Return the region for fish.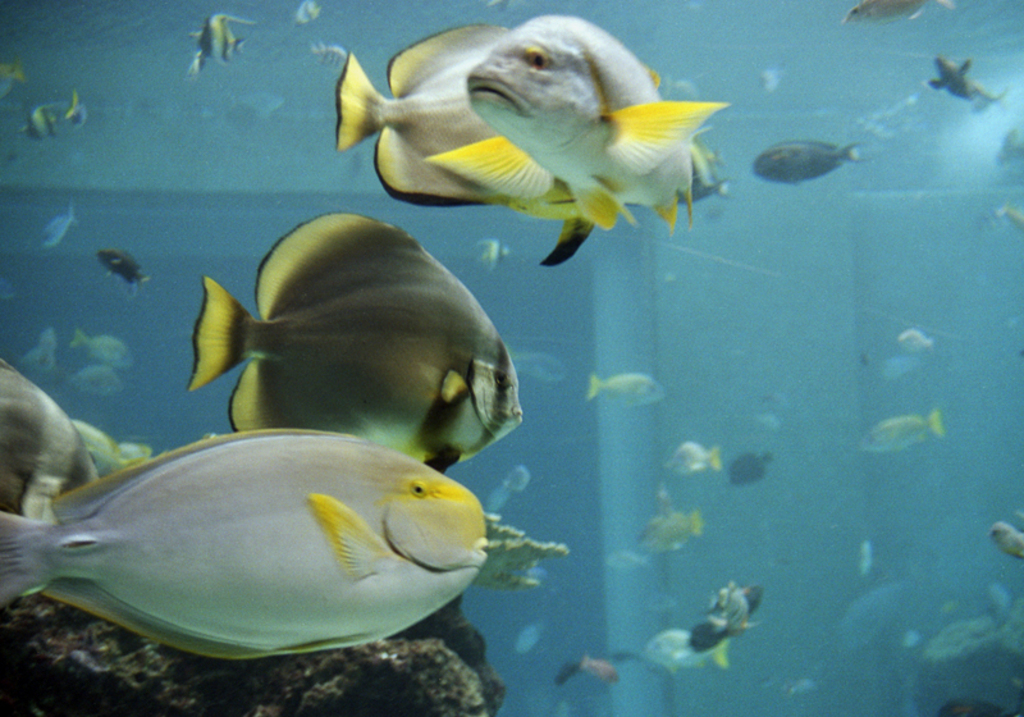
Rect(998, 127, 1023, 160).
